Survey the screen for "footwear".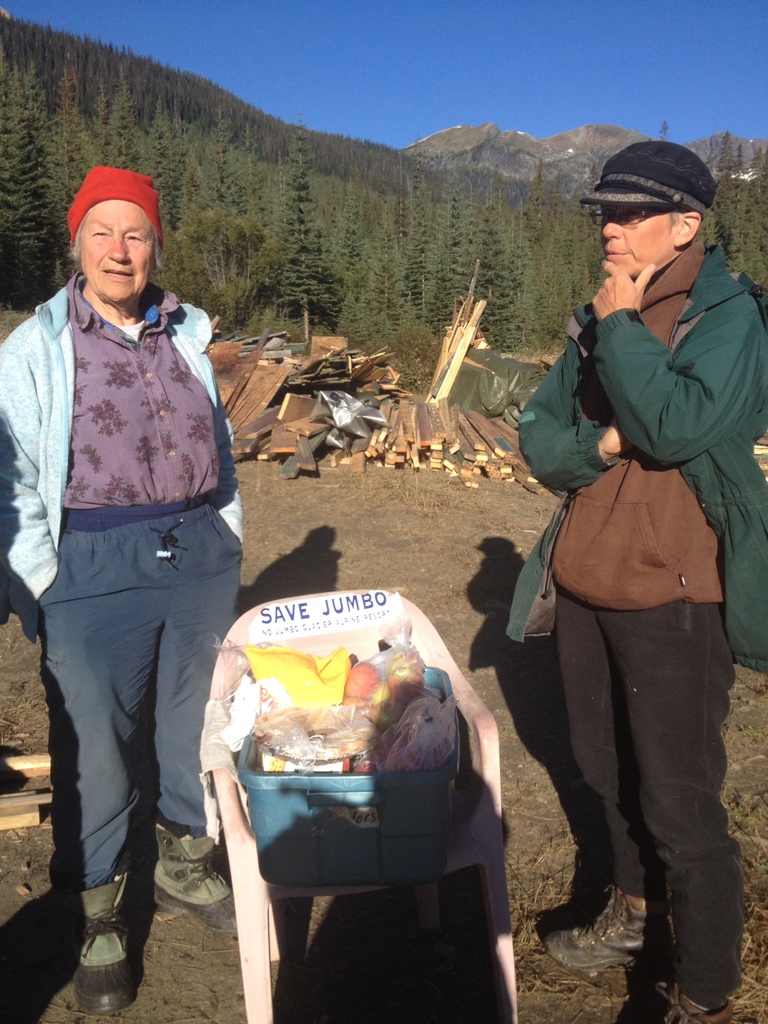
Survey found: (66, 870, 141, 1004).
